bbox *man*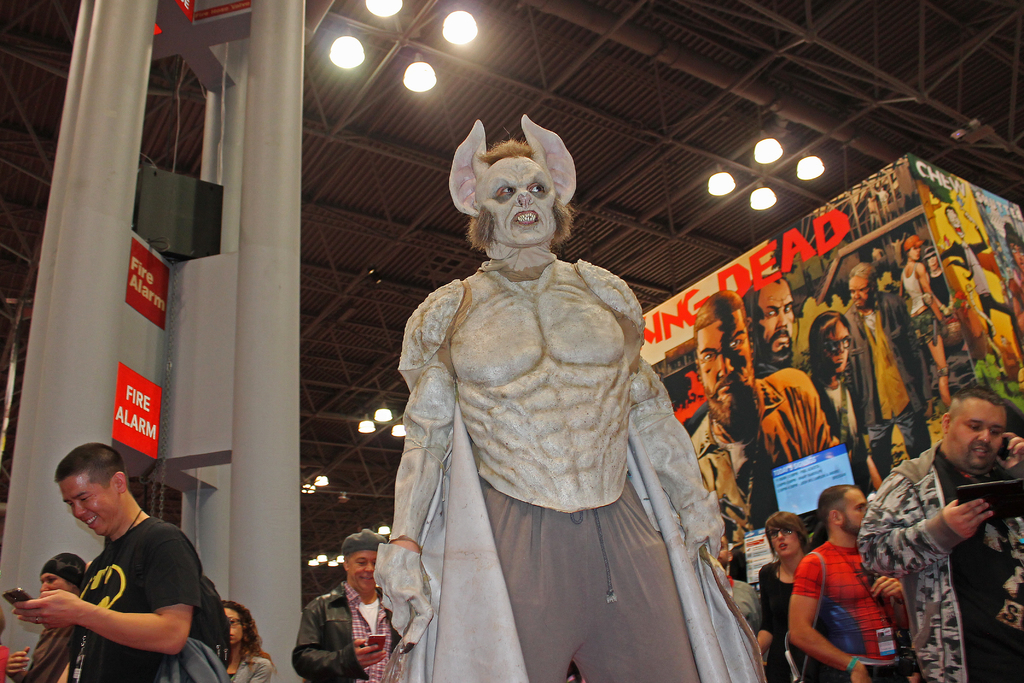
(289,530,401,682)
